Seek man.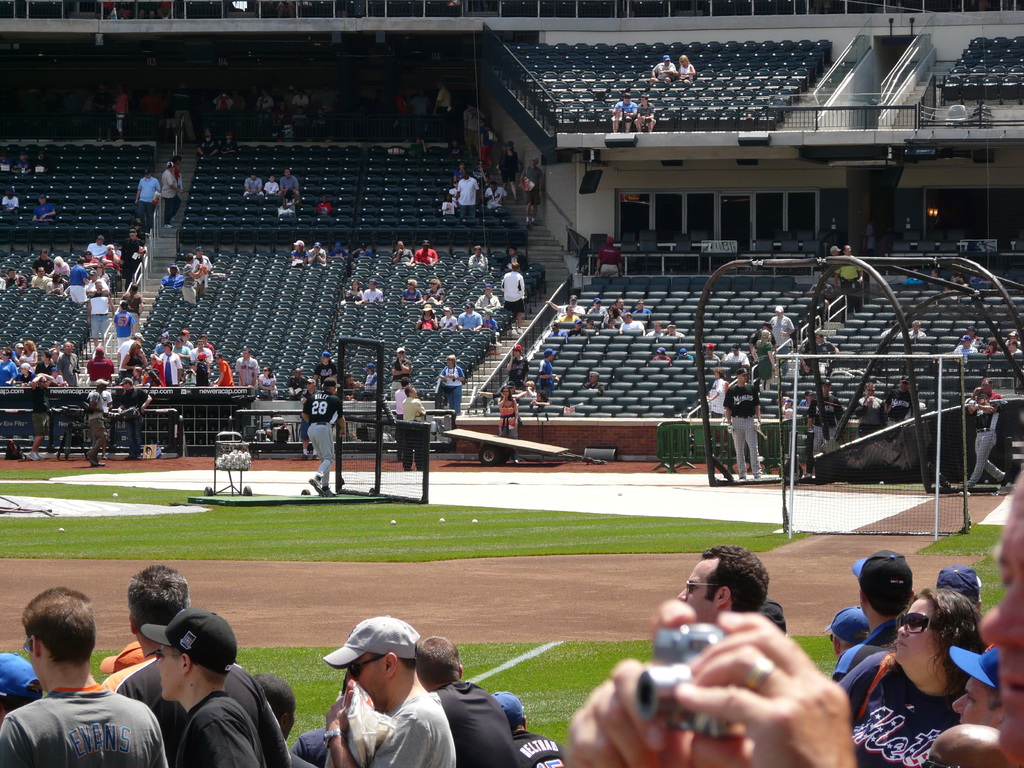
564/466/1023/767.
